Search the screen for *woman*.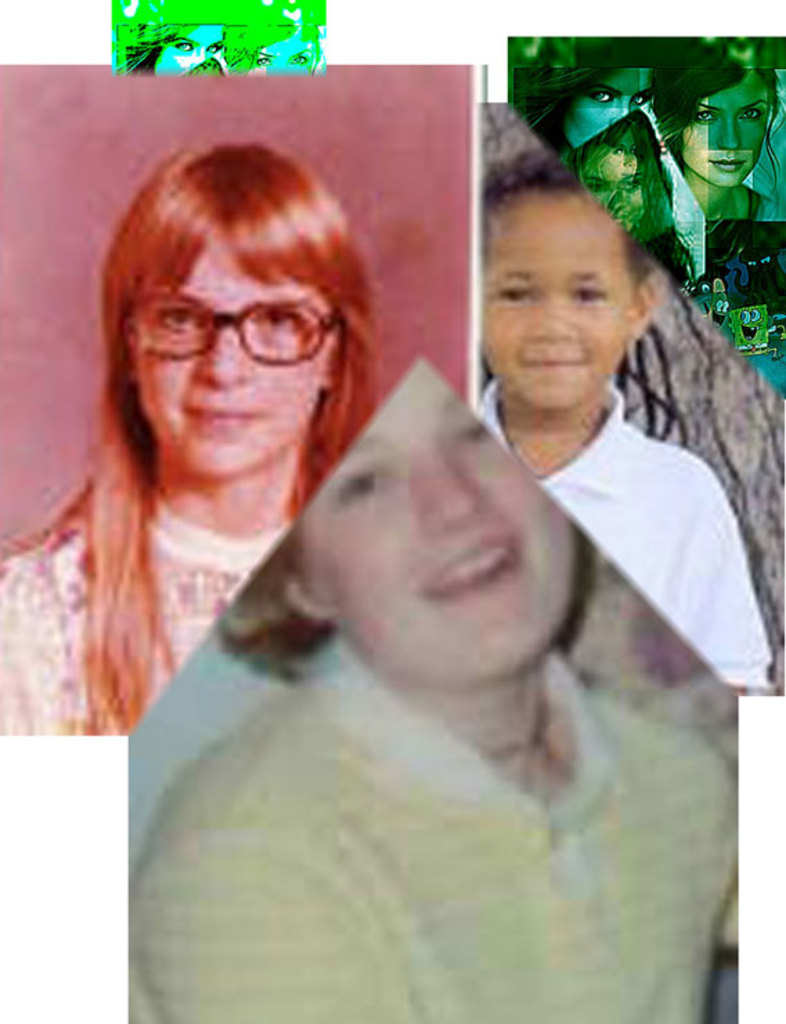
Found at Rect(10, 116, 432, 736).
